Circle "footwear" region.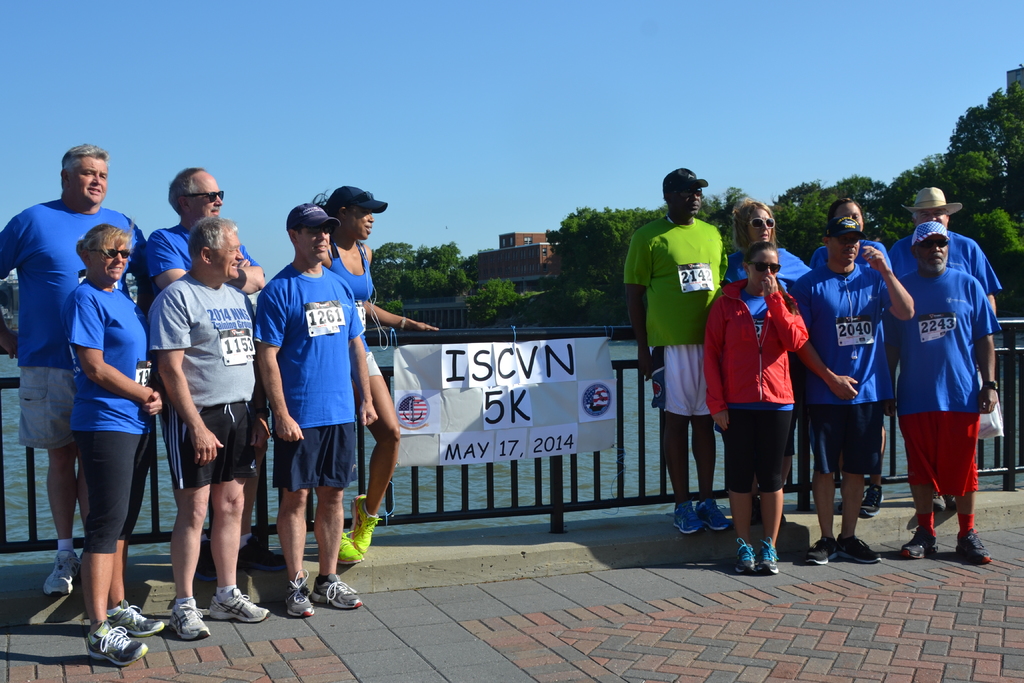
Region: BBox(286, 568, 314, 618).
